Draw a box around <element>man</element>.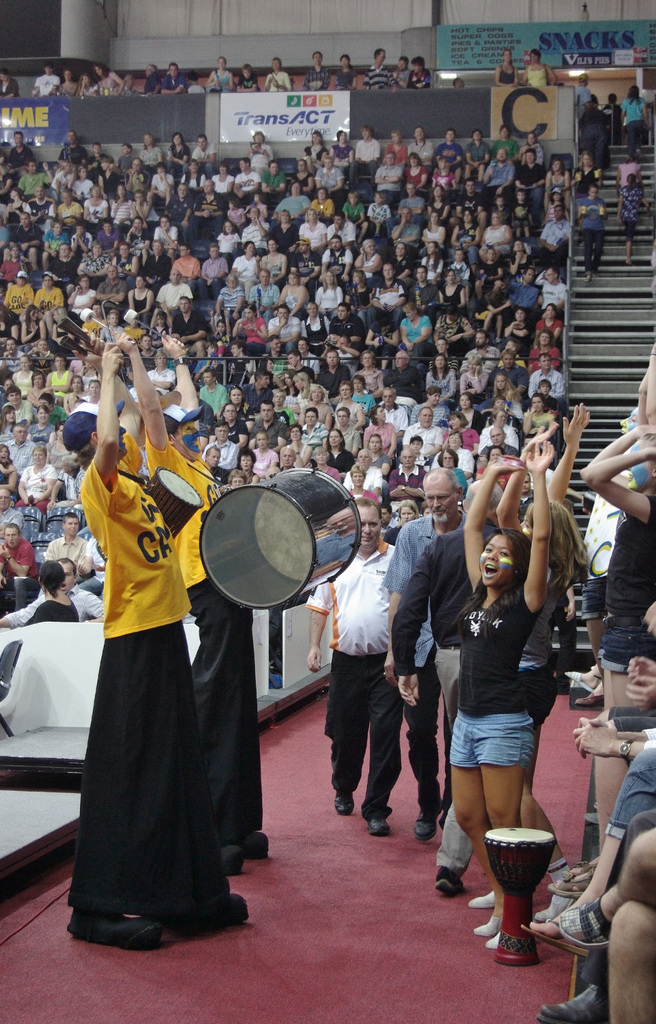
199 369 219 420.
